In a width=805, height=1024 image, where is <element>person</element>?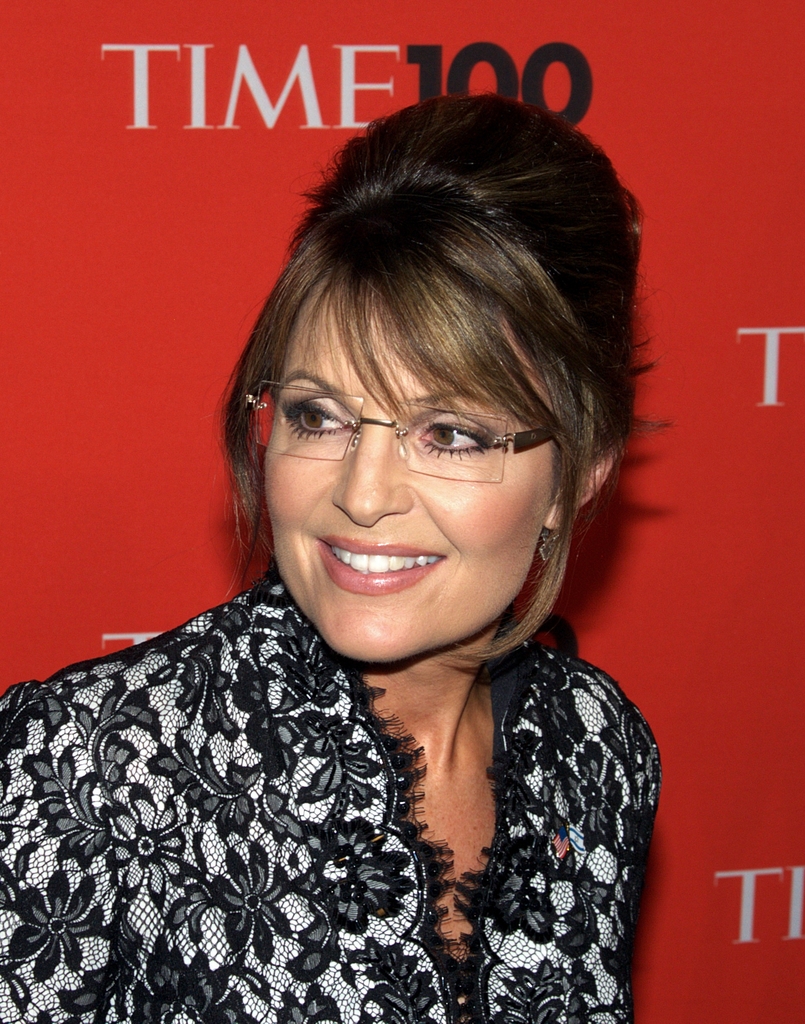
(left=65, top=31, right=725, bottom=1023).
